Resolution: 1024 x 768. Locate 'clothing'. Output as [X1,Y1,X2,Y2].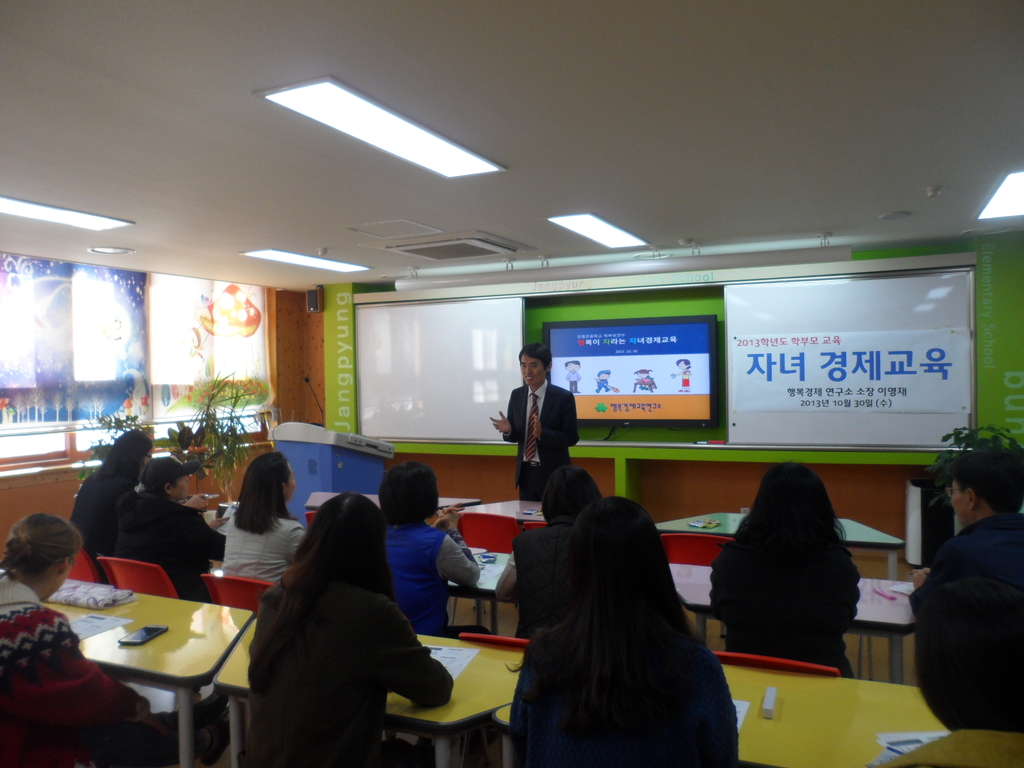
[222,511,298,590].
